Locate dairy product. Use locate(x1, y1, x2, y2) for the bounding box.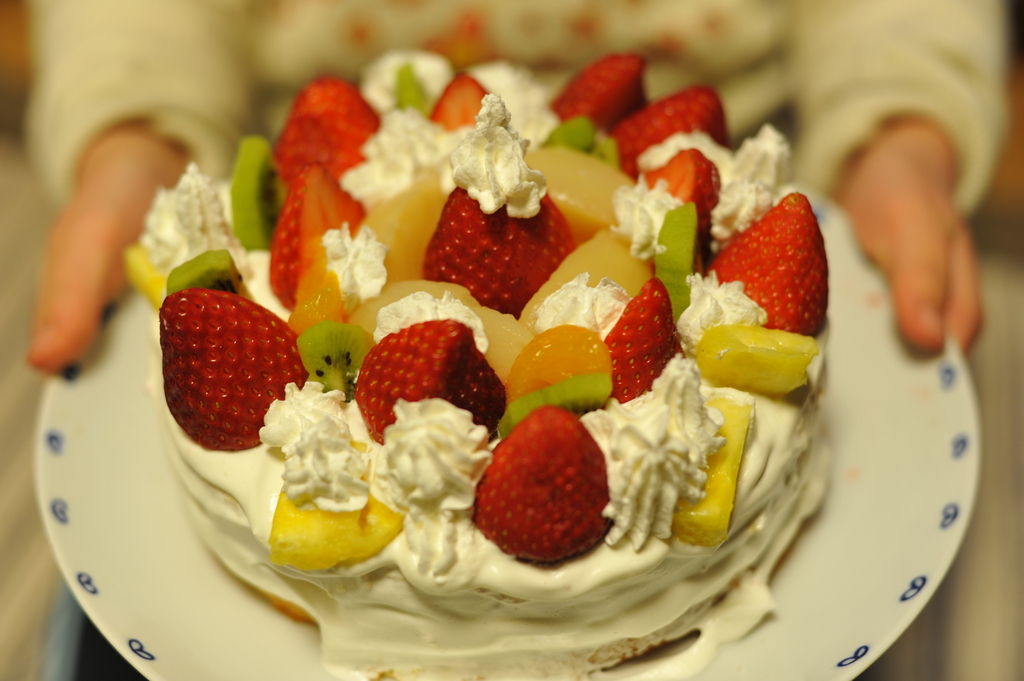
locate(616, 355, 717, 554).
